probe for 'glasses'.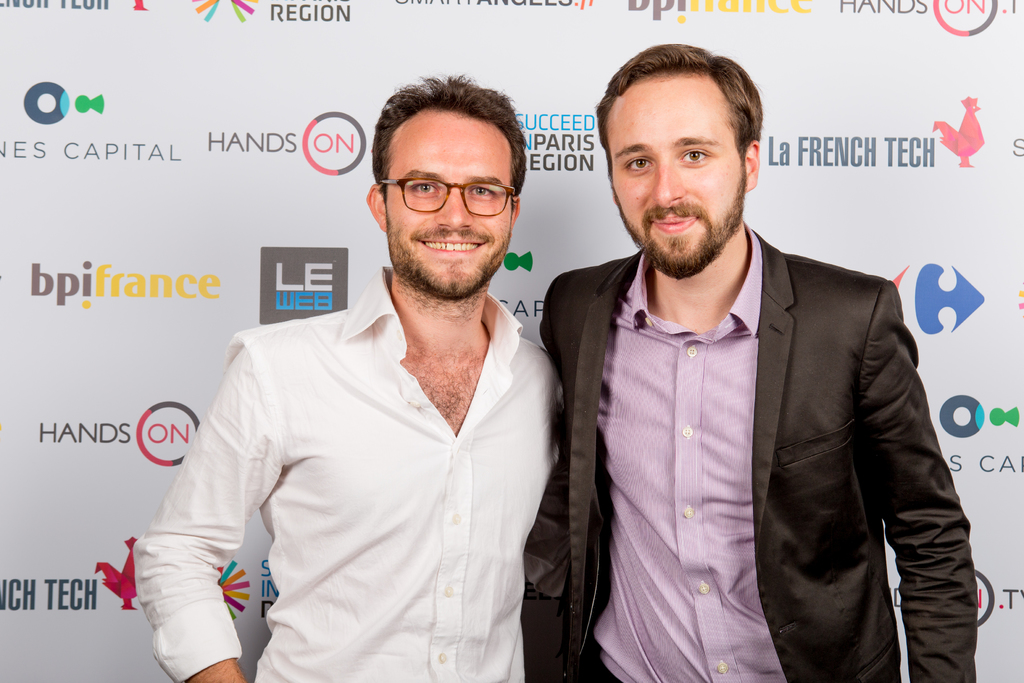
Probe result: select_region(376, 170, 519, 222).
